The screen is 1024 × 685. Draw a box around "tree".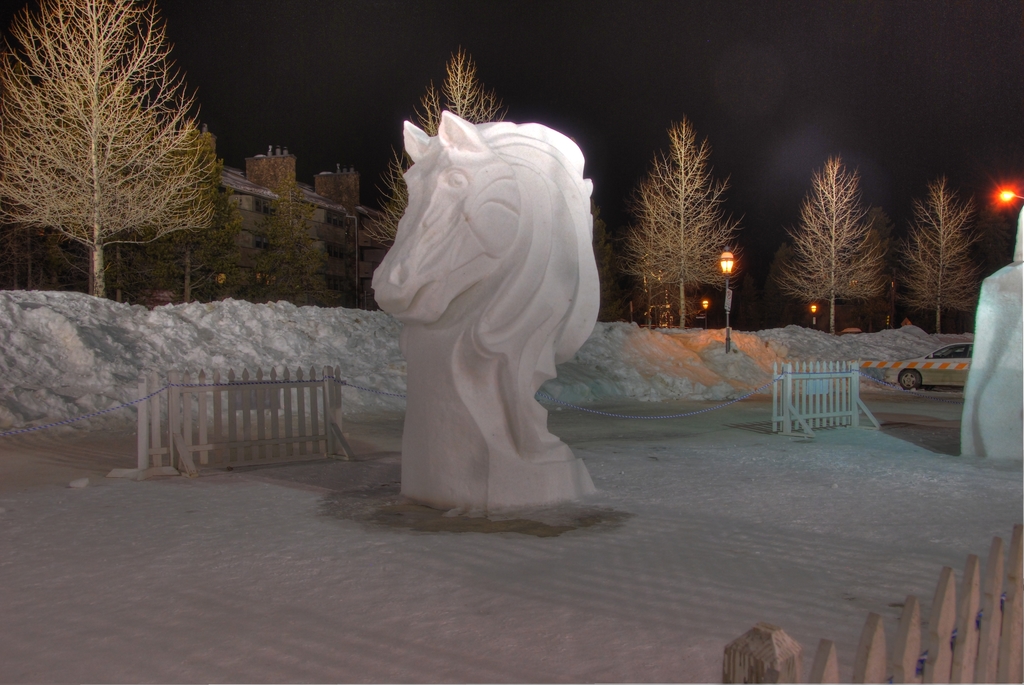
left=779, top=159, right=886, bottom=331.
